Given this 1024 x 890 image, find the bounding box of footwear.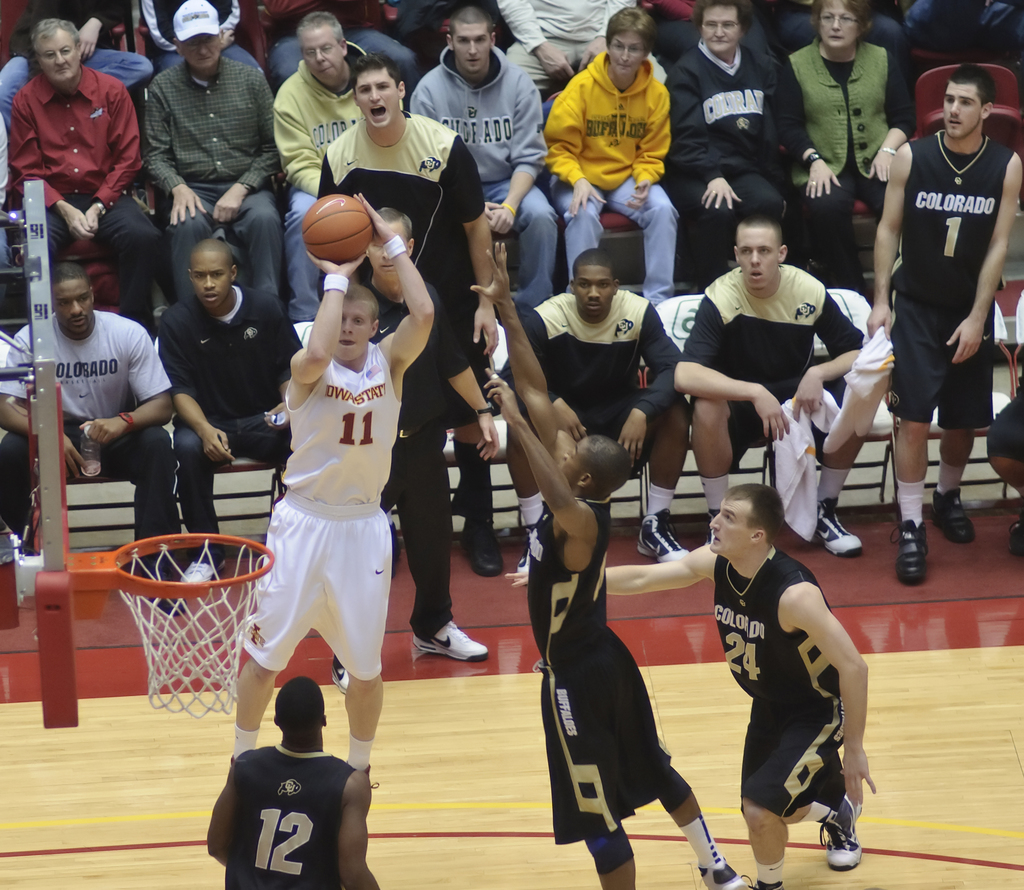
153 591 189 615.
